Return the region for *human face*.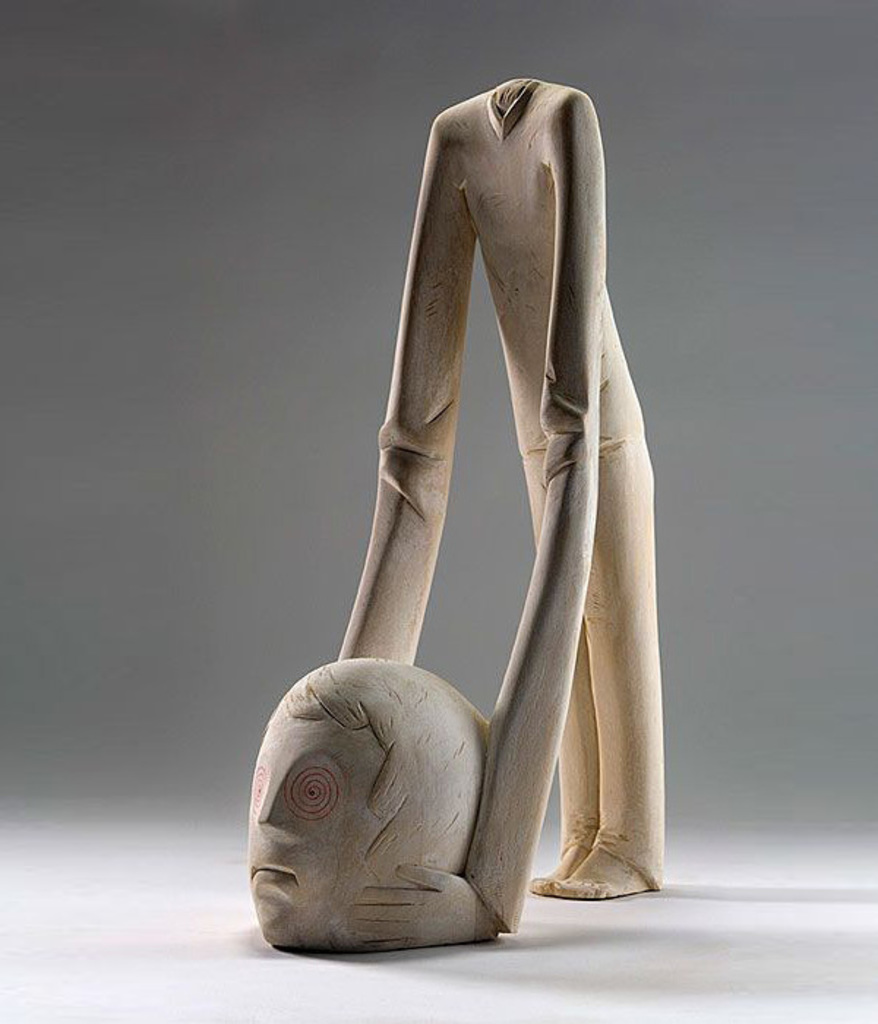
{"x1": 249, "y1": 715, "x2": 389, "y2": 948}.
